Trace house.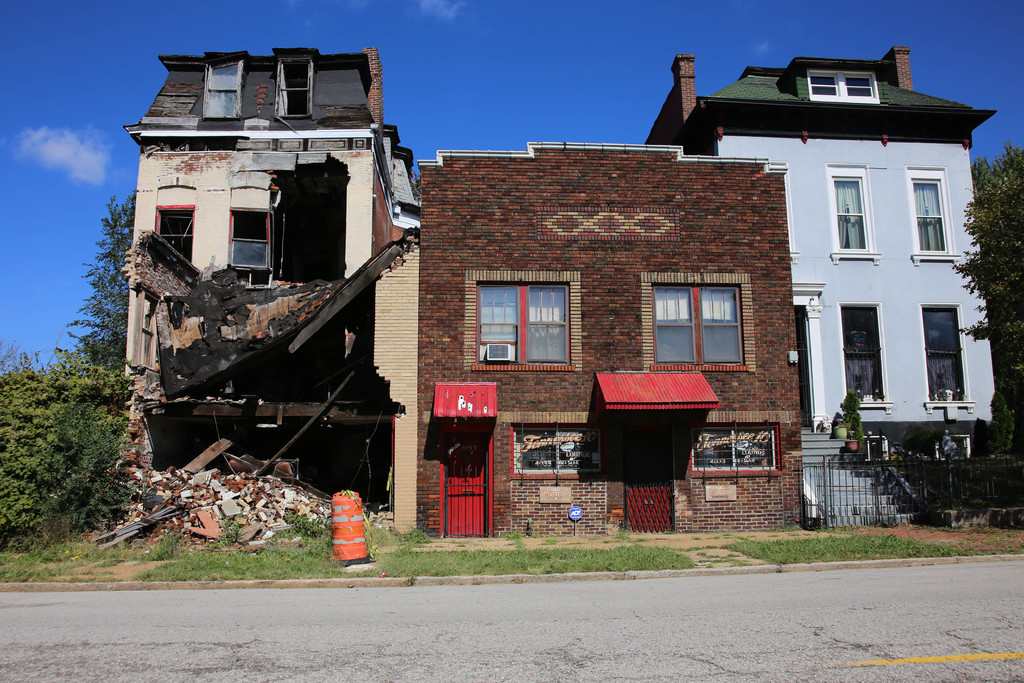
Traced to x1=642 y1=45 x2=1000 y2=516.
